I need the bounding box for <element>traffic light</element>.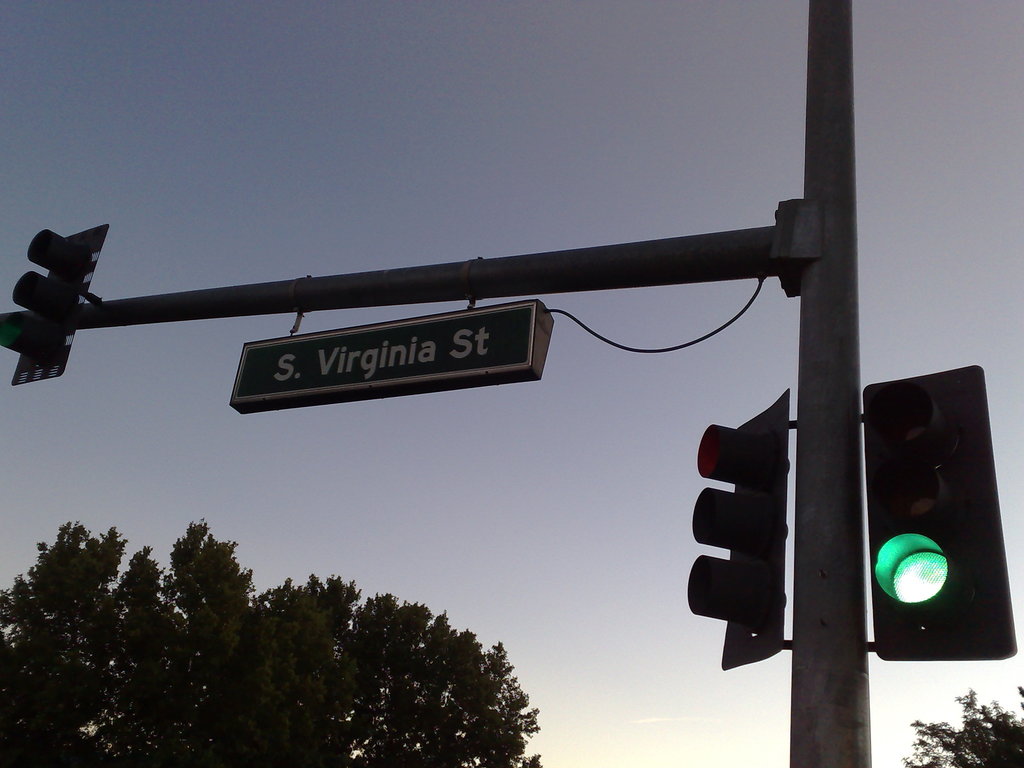
Here it is: [x1=684, y1=388, x2=791, y2=669].
